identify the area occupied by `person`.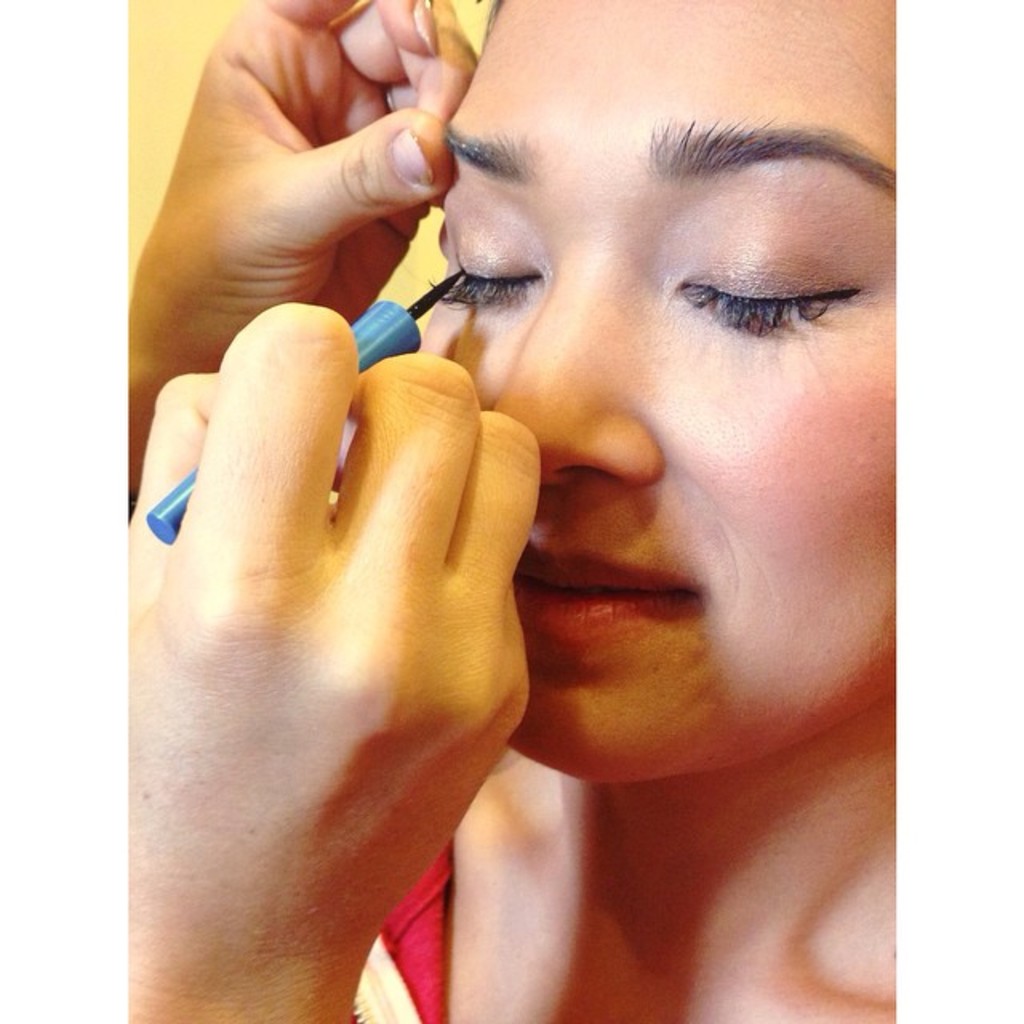
Area: Rect(123, 0, 531, 1022).
